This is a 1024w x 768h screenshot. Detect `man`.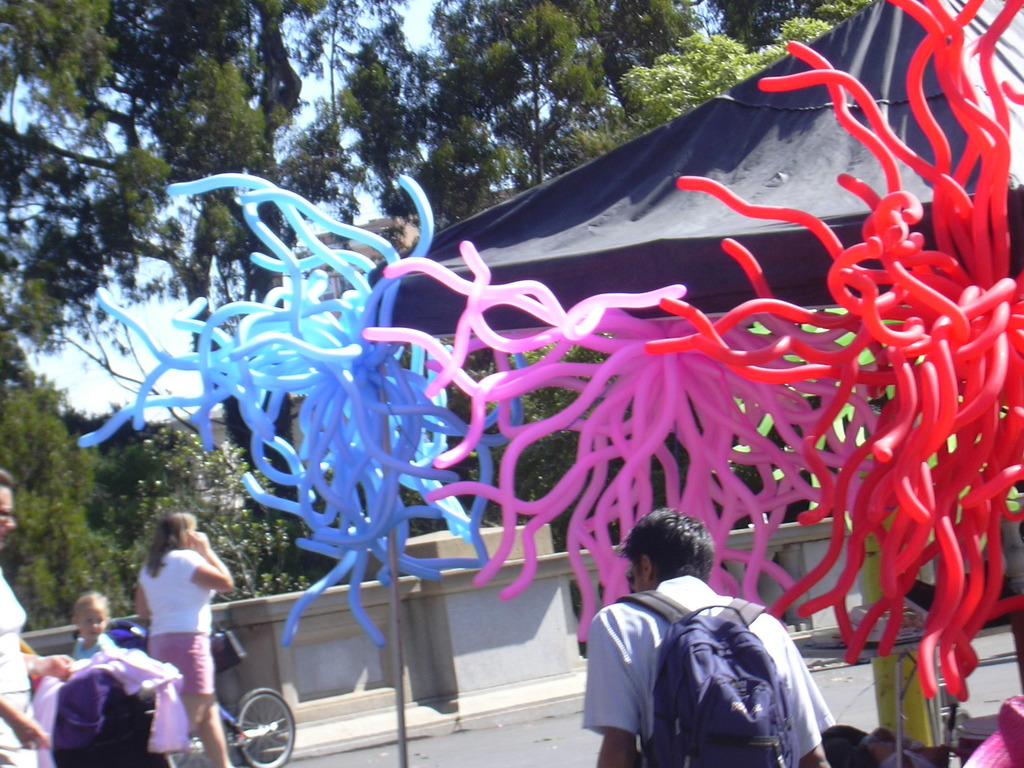
<box>585,527,833,767</box>.
